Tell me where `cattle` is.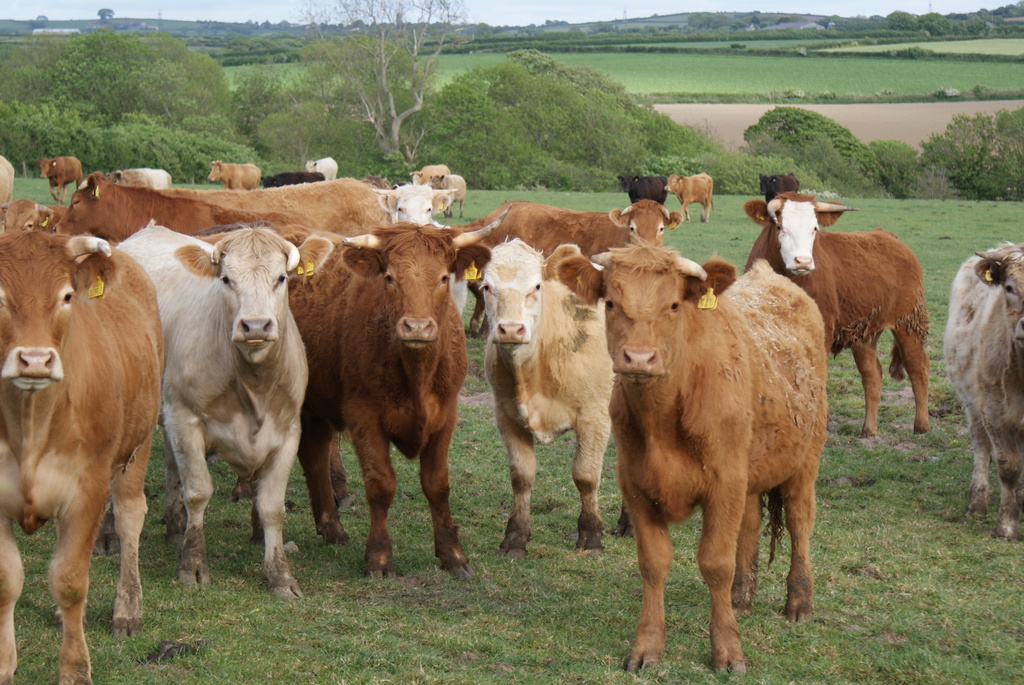
`cattle` is at left=554, top=243, right=832, bottom=681.
